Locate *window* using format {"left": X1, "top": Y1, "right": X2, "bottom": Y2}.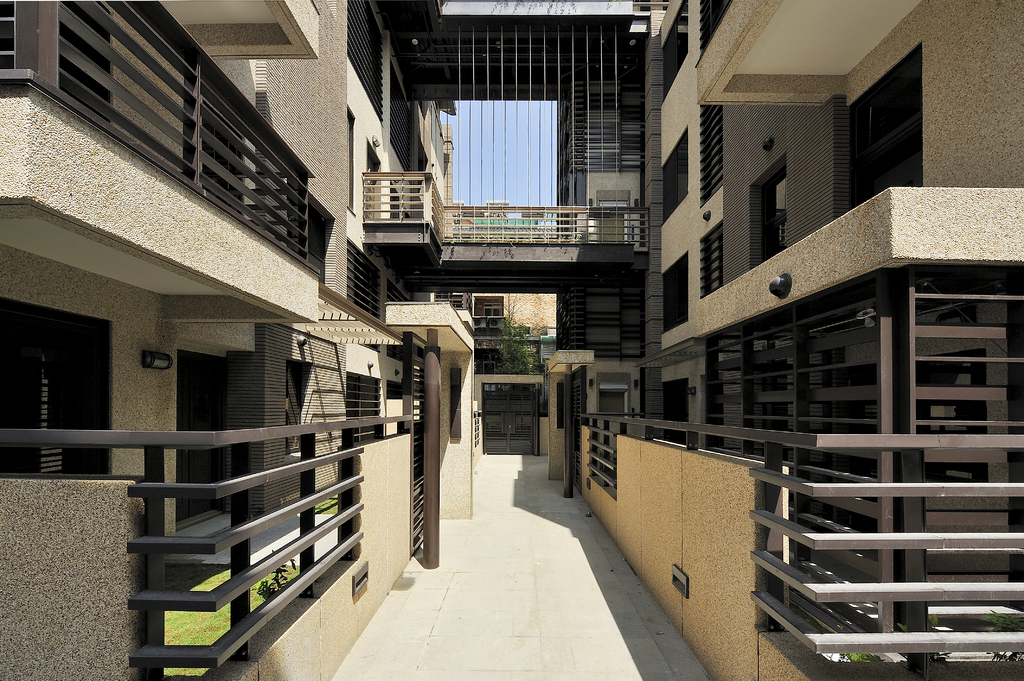
{"left": 470, "top": 291, "right": 509, "bottom": 318}.
